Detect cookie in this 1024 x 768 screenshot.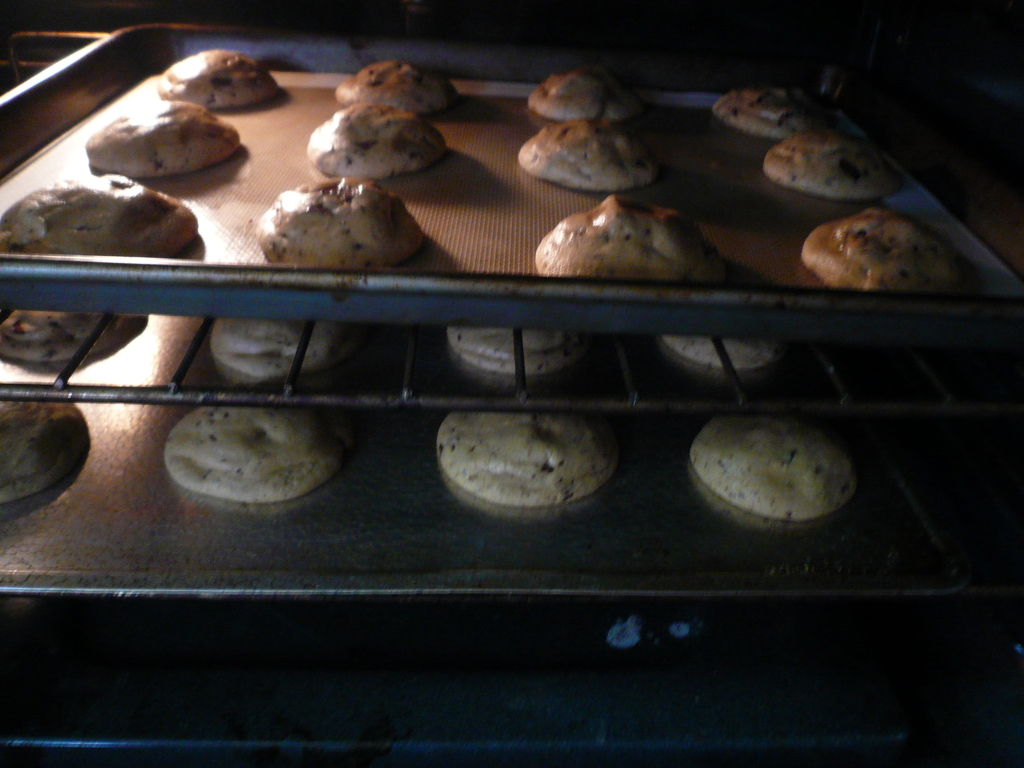
Detection: (156,45,285,111).
